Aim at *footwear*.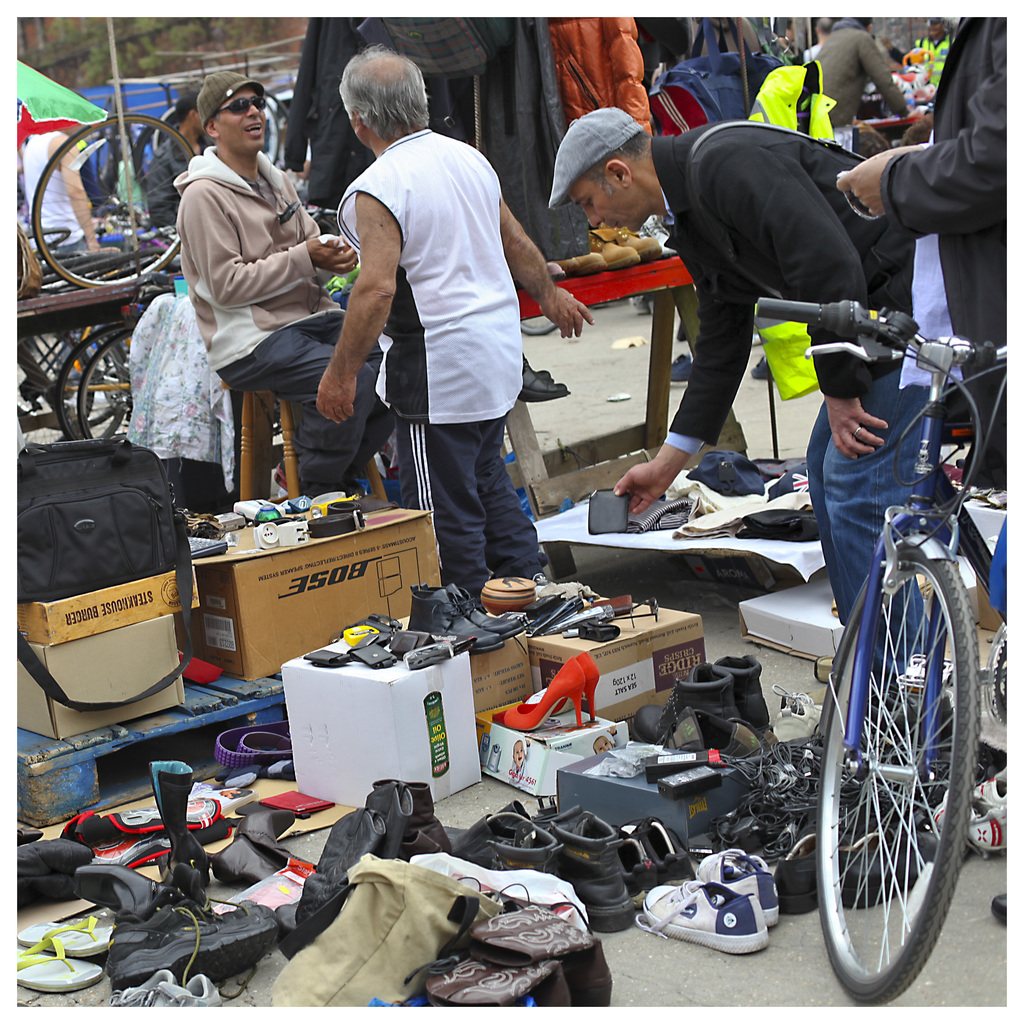
Aimed at <box>838,819,921,903</box>.
